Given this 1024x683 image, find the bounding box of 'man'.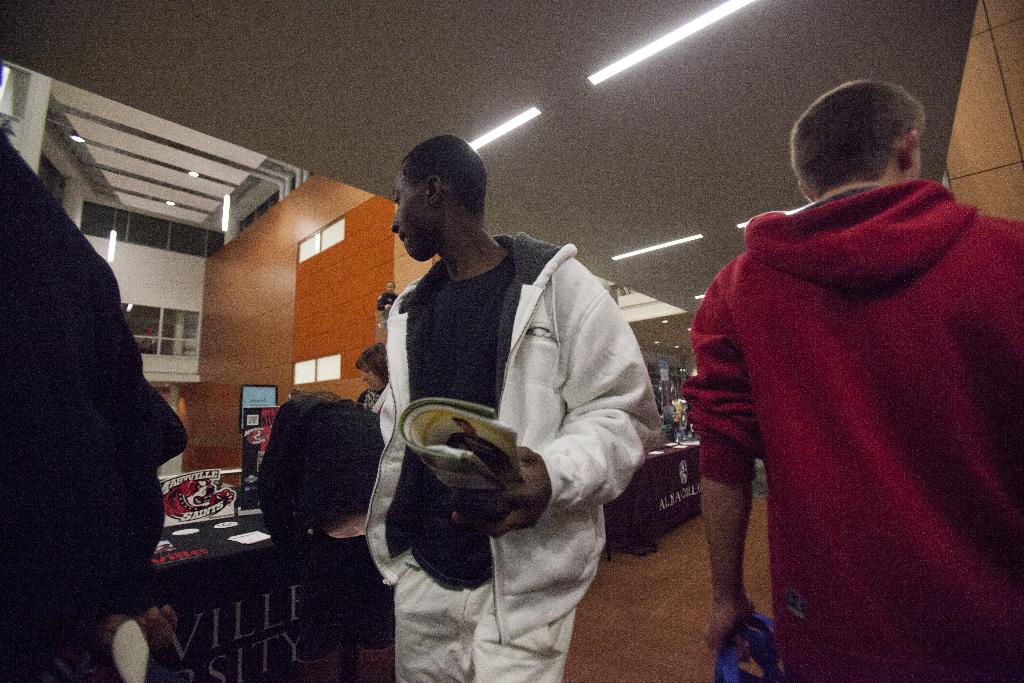
detection(676, 54, 1013, 668).
